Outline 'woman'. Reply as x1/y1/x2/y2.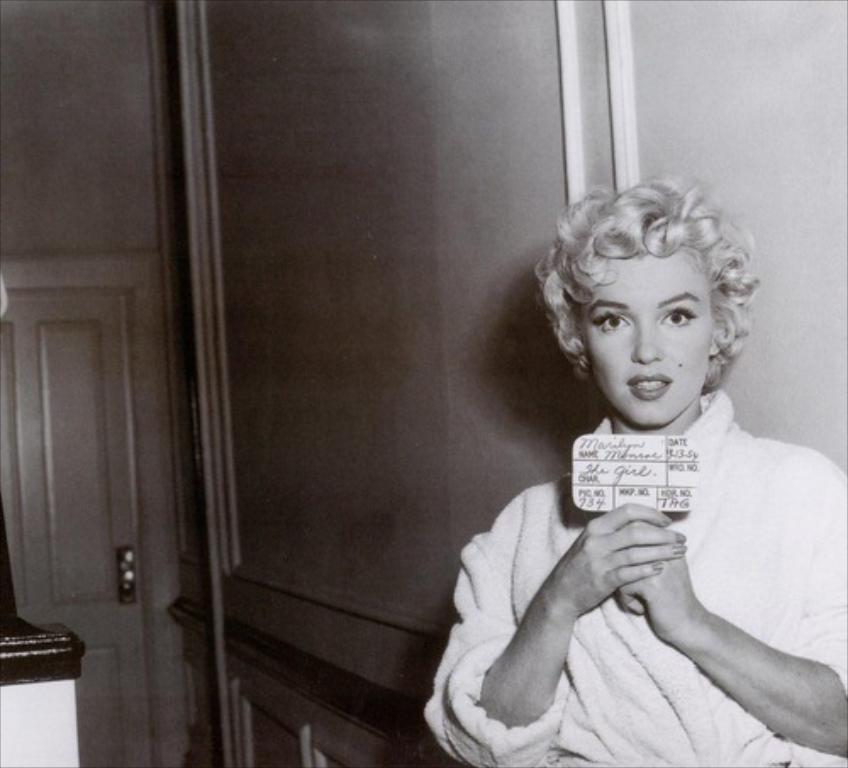
407/115/824/758.
